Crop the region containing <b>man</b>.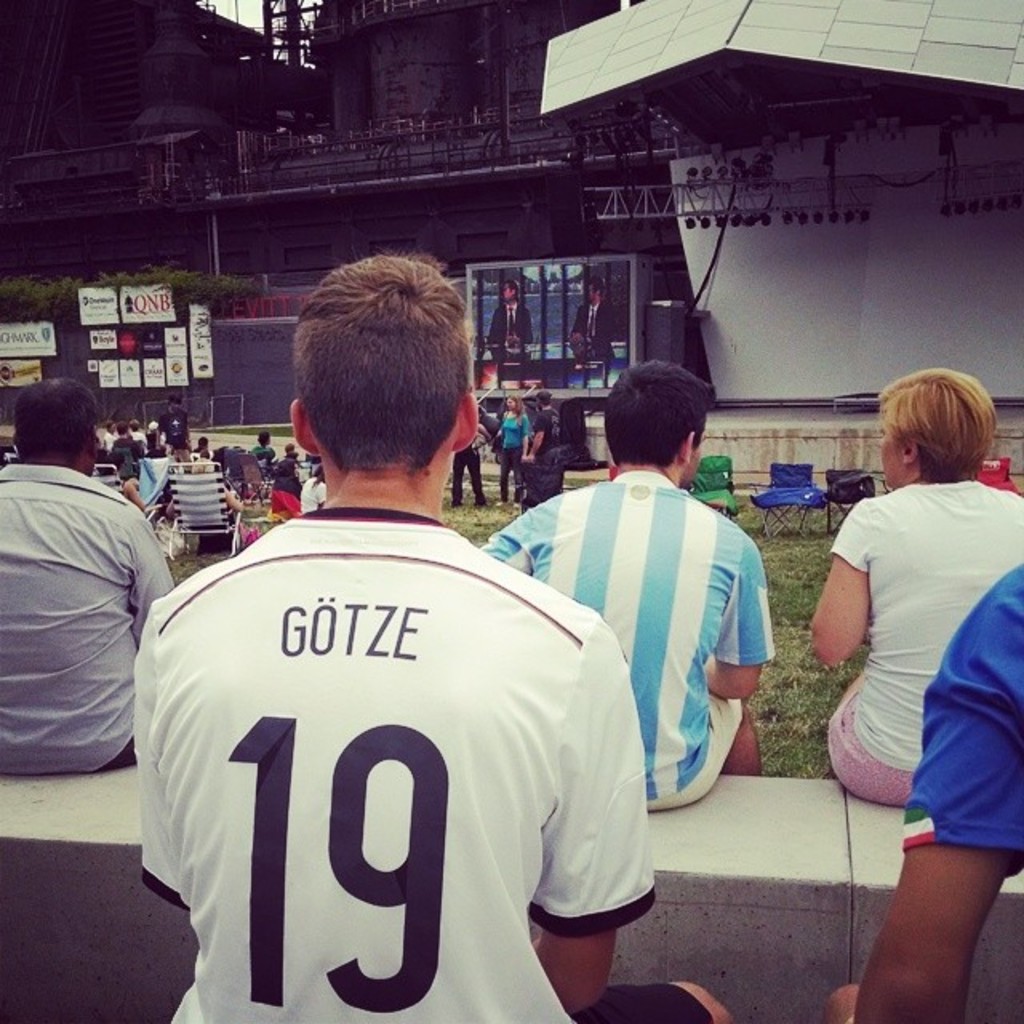
Crop region: (x1=158, y1=394, x2=192, y2=461).
